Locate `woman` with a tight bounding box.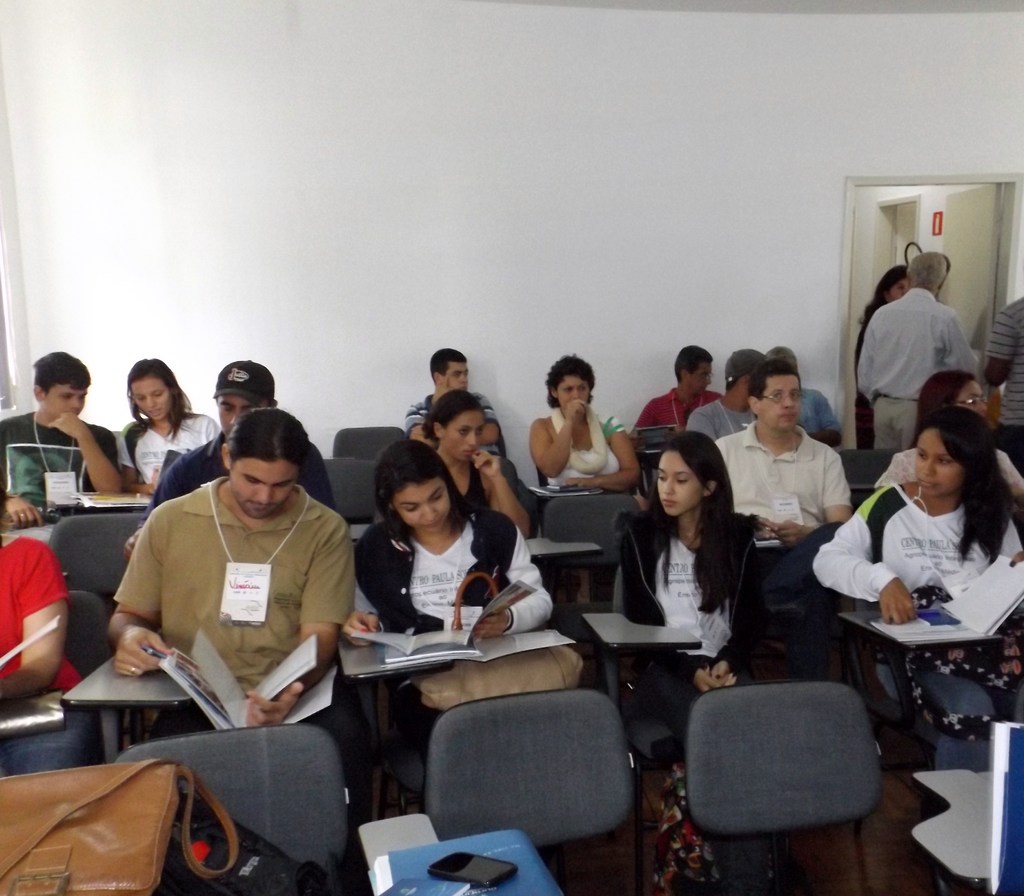
pyautogui.locateOnScreen(622, 432, 772, 892).
